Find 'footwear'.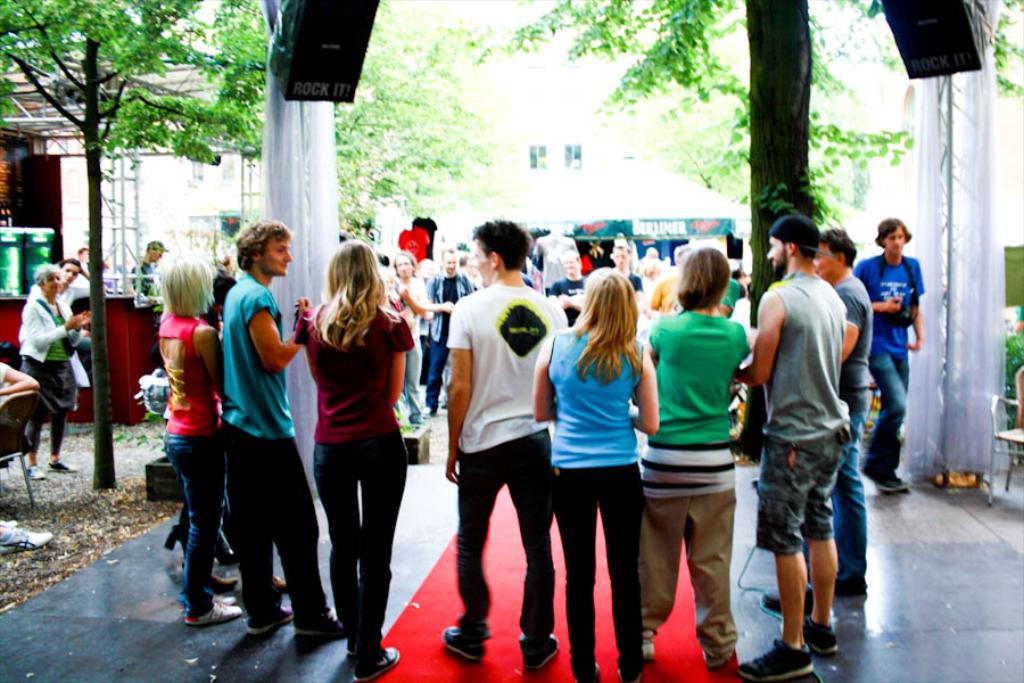
BBox(49, 458, 76, 477).
